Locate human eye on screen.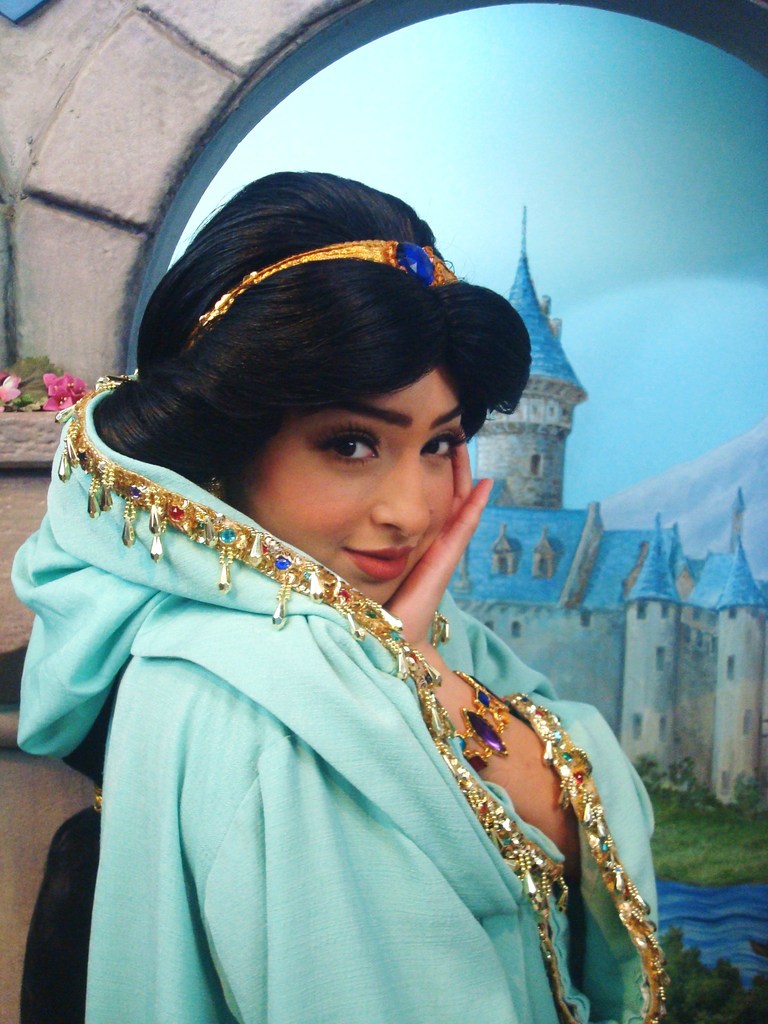
On screen at [415, 428, 465, 464].
